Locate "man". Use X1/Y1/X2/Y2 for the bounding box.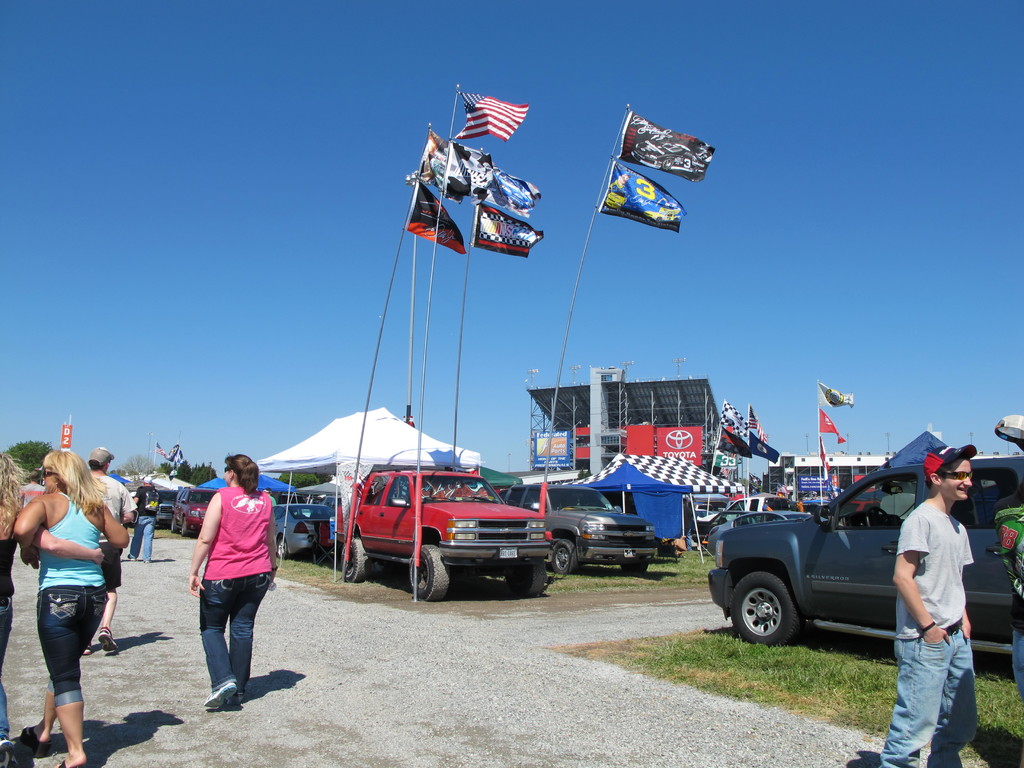
888/451/989/767.
